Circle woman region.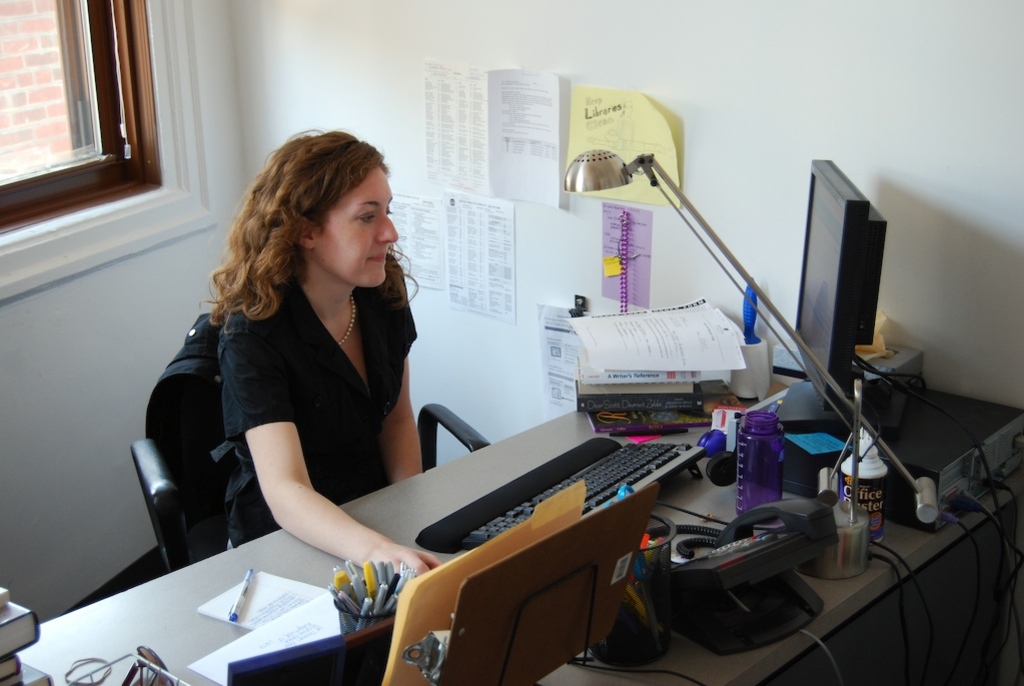
Region: x1=151 y1=124 x2=457 y2=610.
